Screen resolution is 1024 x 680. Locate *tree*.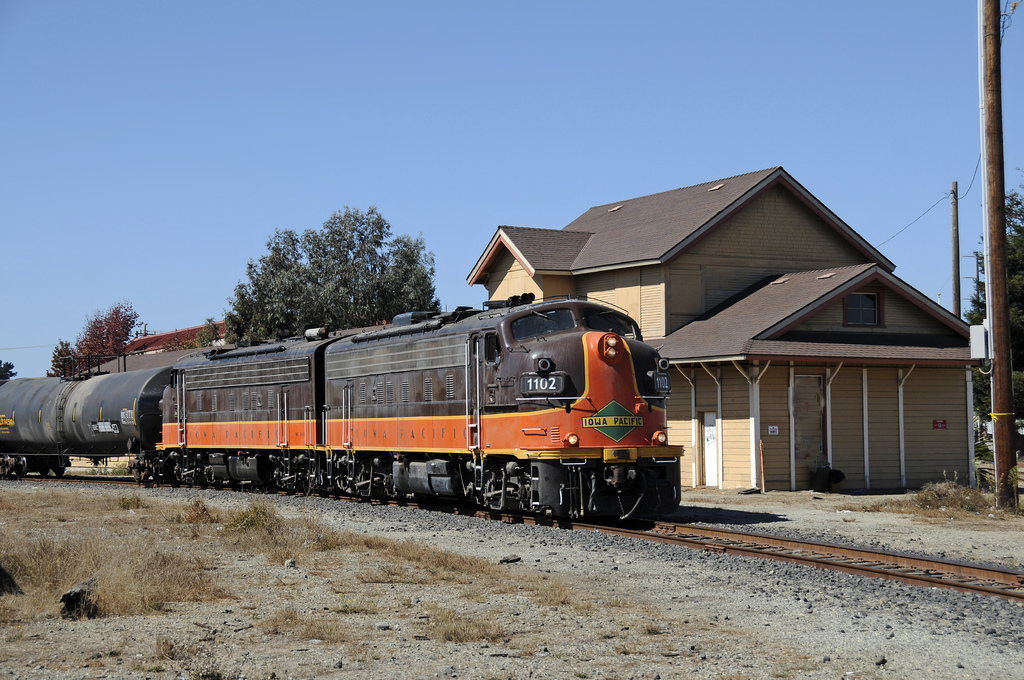
(203,218,456,325).
